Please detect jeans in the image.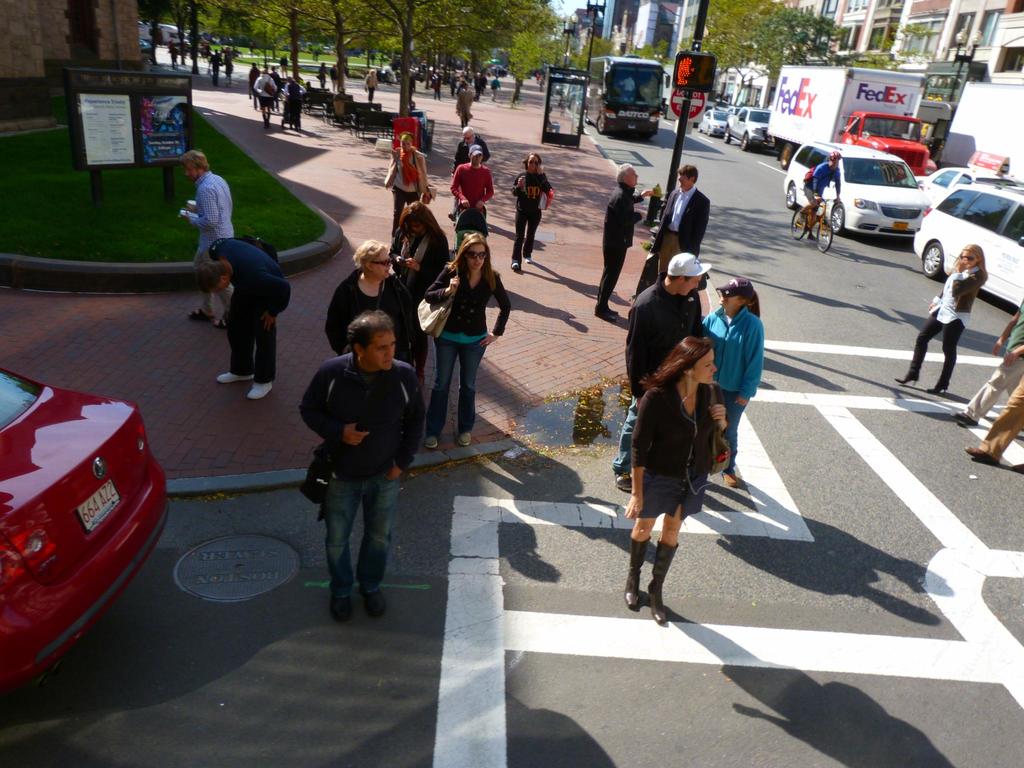
(321,468,401,602).
